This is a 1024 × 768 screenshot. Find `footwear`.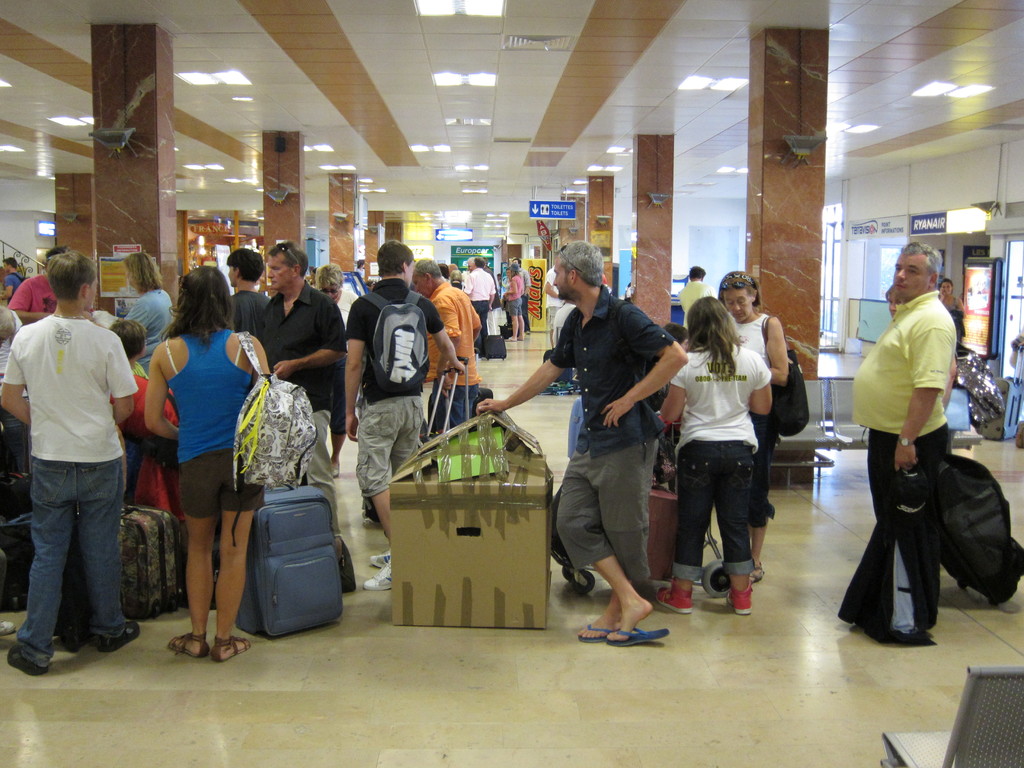
Bounding box: bbox=[361, 561, 390, 591].
